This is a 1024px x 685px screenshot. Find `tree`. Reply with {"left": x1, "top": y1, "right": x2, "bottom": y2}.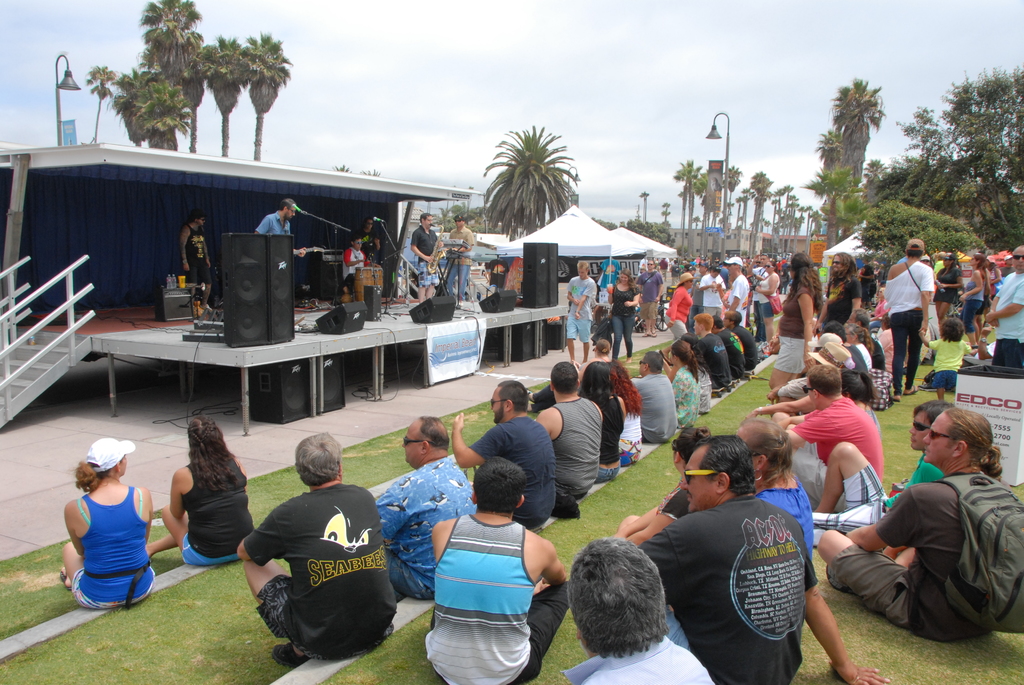
{"left": 137, "top": 75, "right": 195, "bottom": 154}.
